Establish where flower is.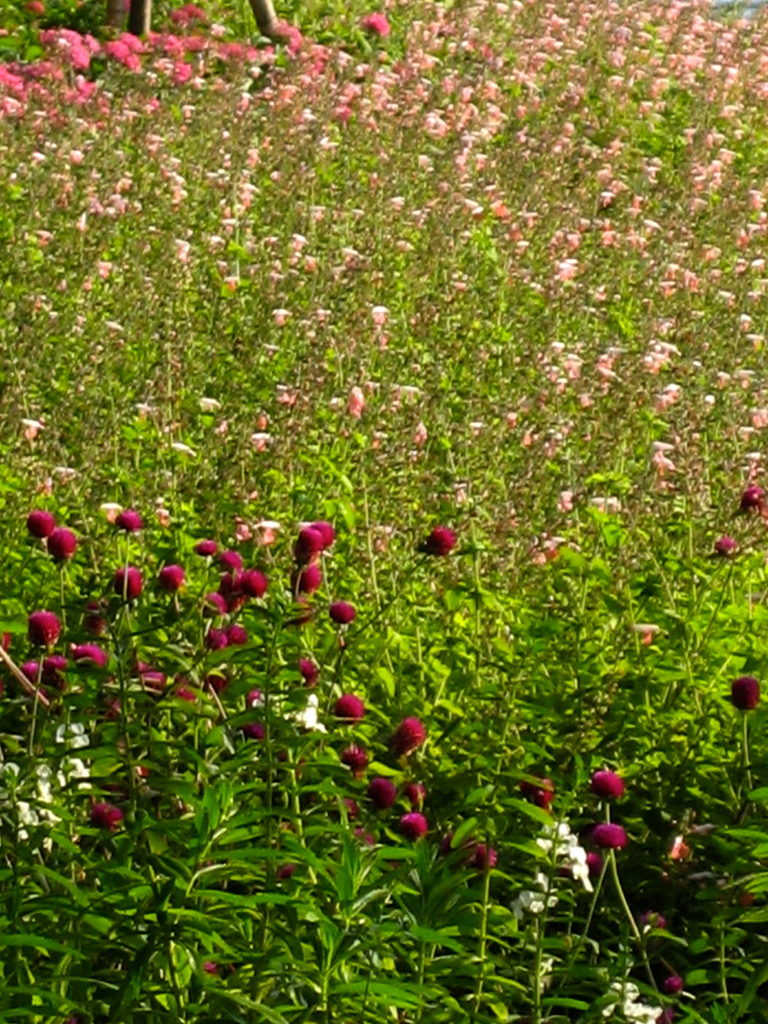
Established at left=329, top=600, right=353, bottom=620.
